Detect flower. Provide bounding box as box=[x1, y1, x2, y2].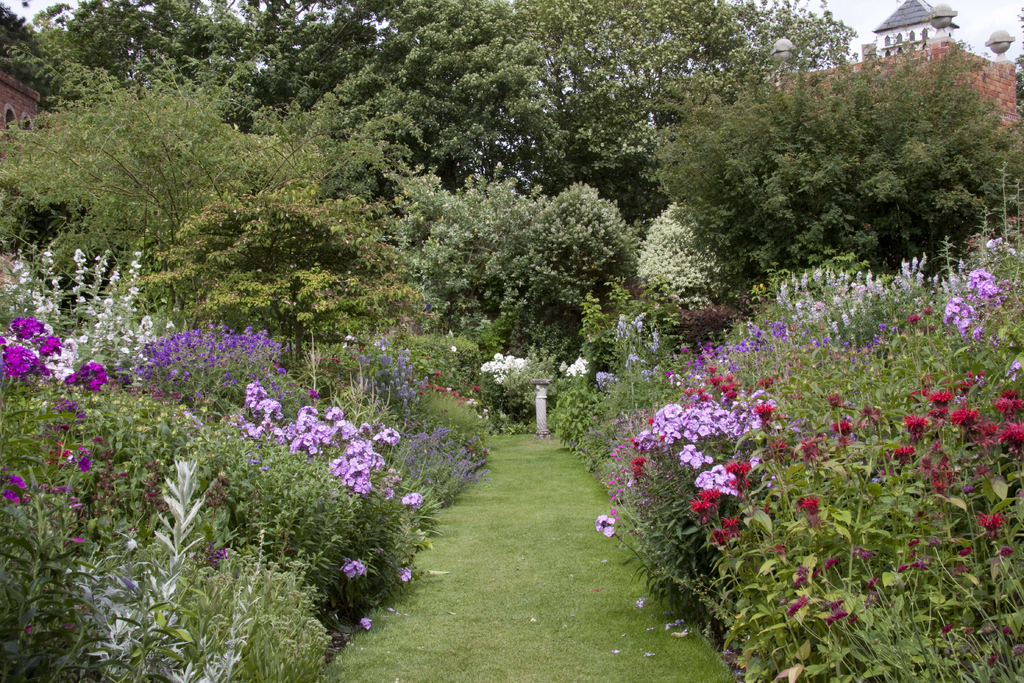
box=[92, 435, 102, 443].
